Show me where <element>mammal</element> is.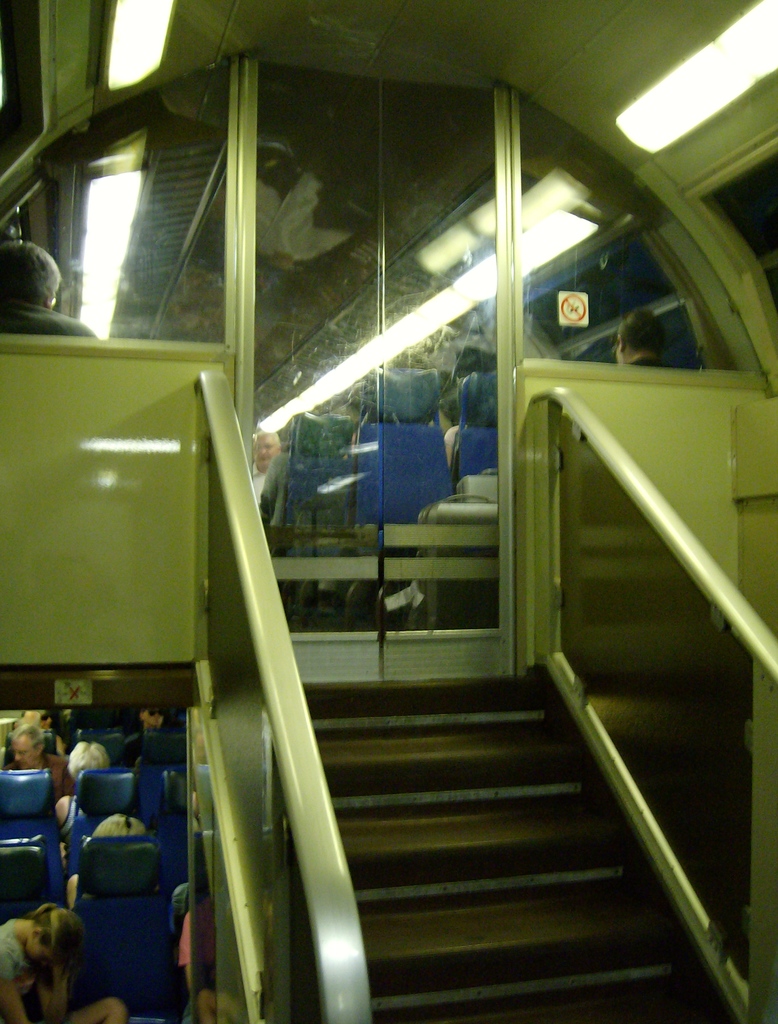
<element>mammal</element> is at {"left": 4, "top": 724, "right": 68, "bottom": 797}.
